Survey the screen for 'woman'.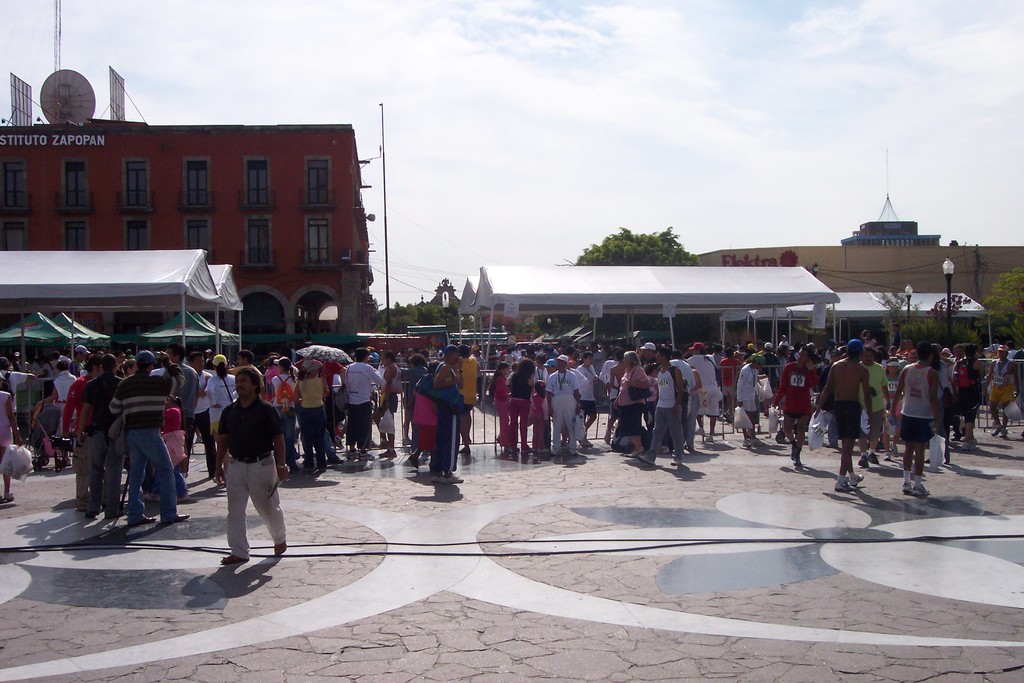
Survey found: [x1=533, y1=350, x2=548, y2=381].
